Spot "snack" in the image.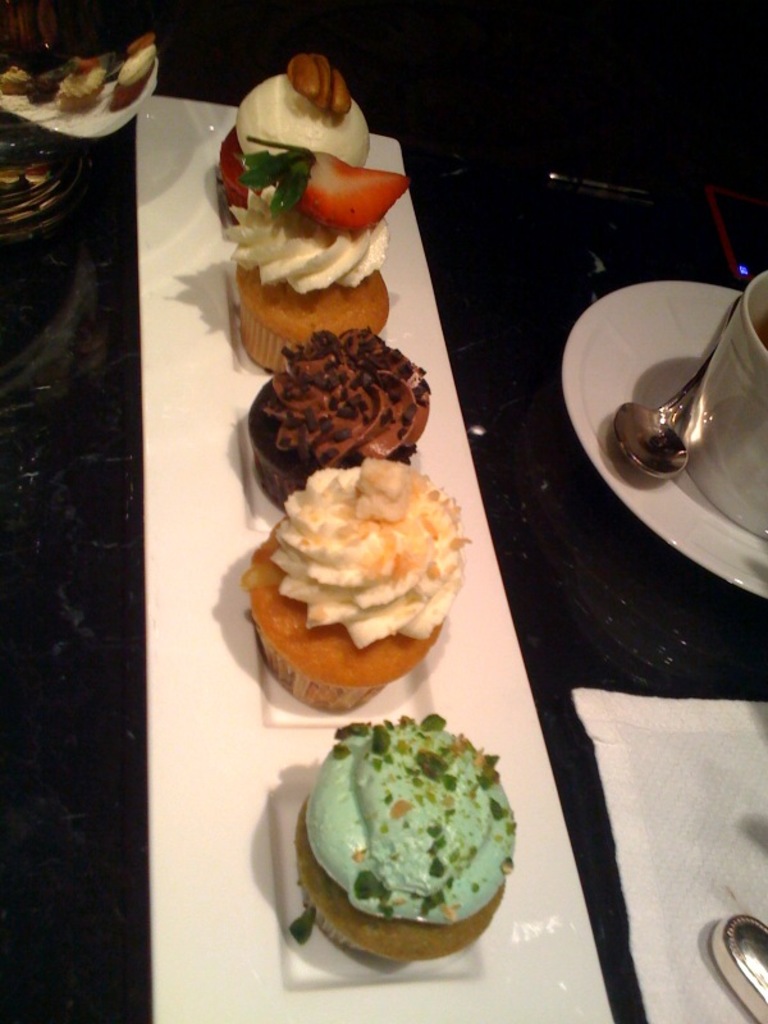
"snack" found at <bbox>252, 328, 436, 511</bbox>.
